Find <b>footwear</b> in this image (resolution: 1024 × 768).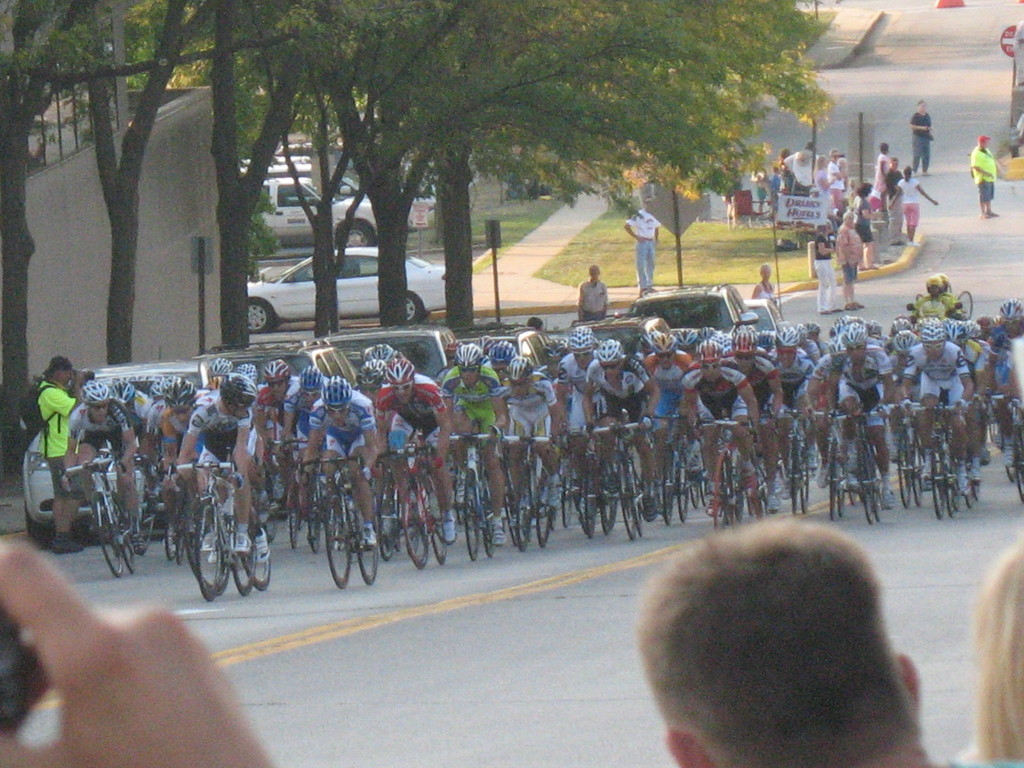
<bbox>644, 490, 663, 517</bbox>.
